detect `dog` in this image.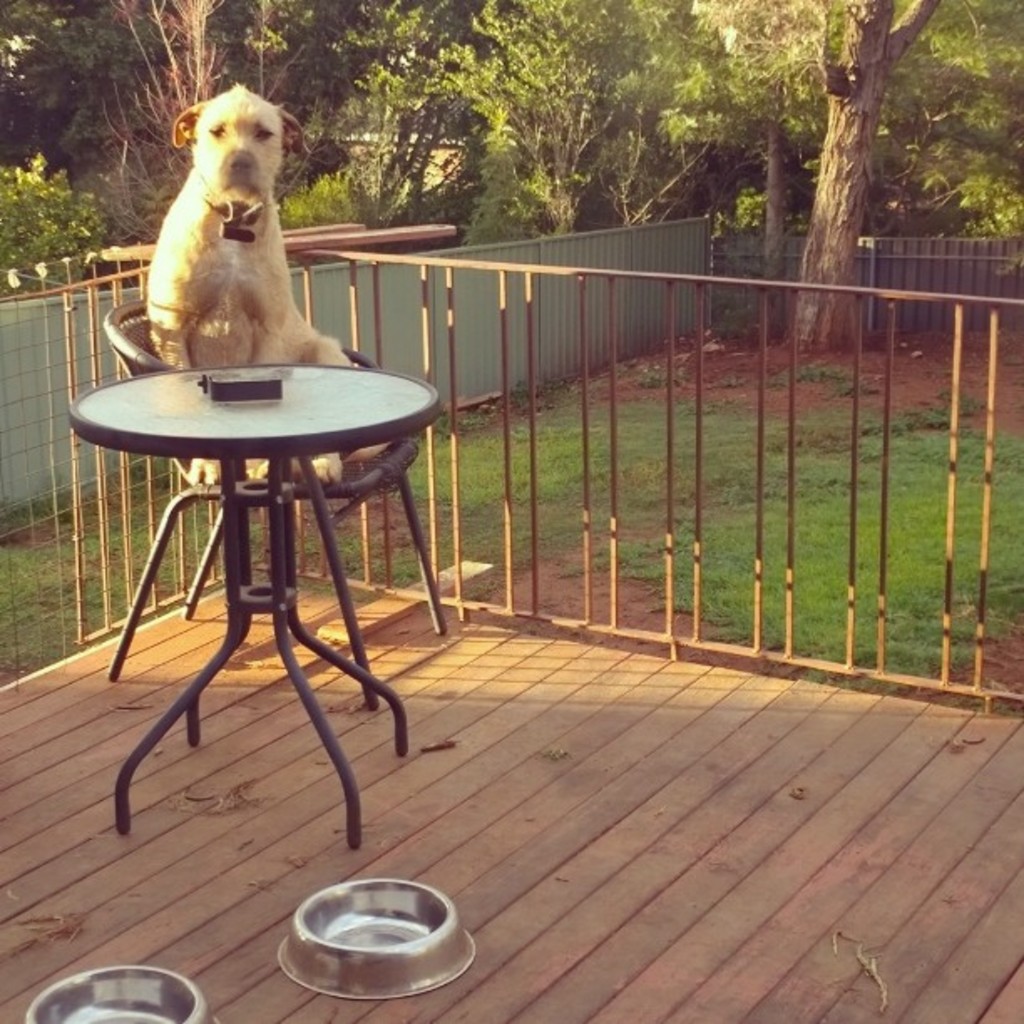
Detection: BBox(146, 82, 398, 490).
